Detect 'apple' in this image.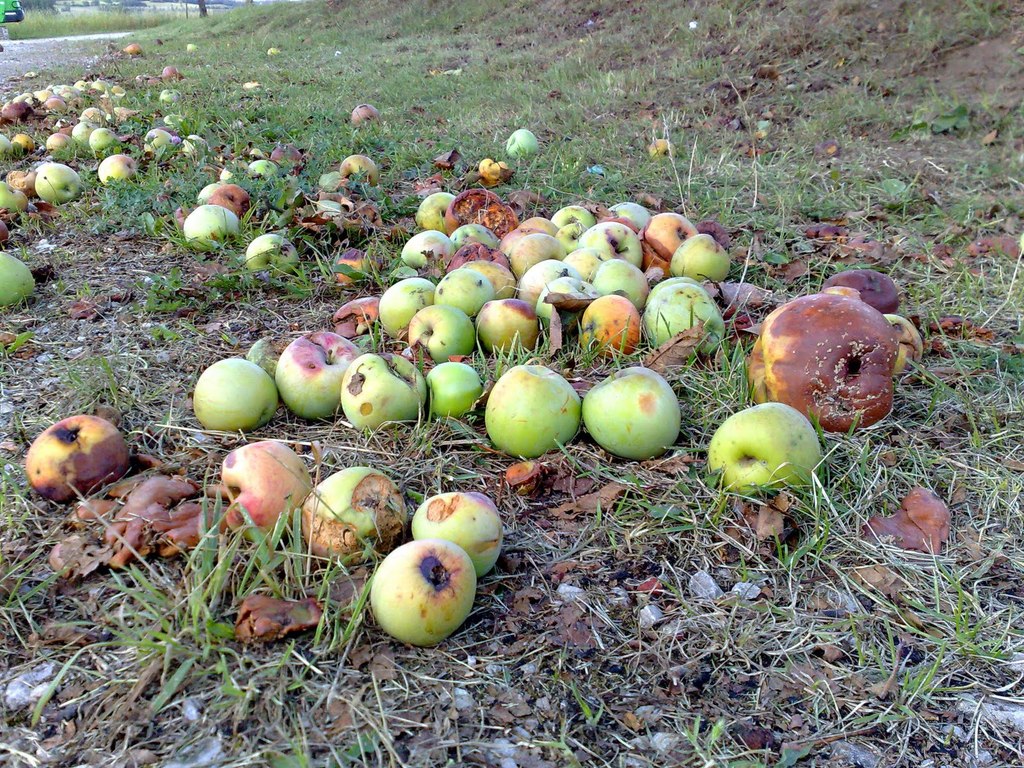
Detection: x1=249, y1=155, x2=278, y2=184.
